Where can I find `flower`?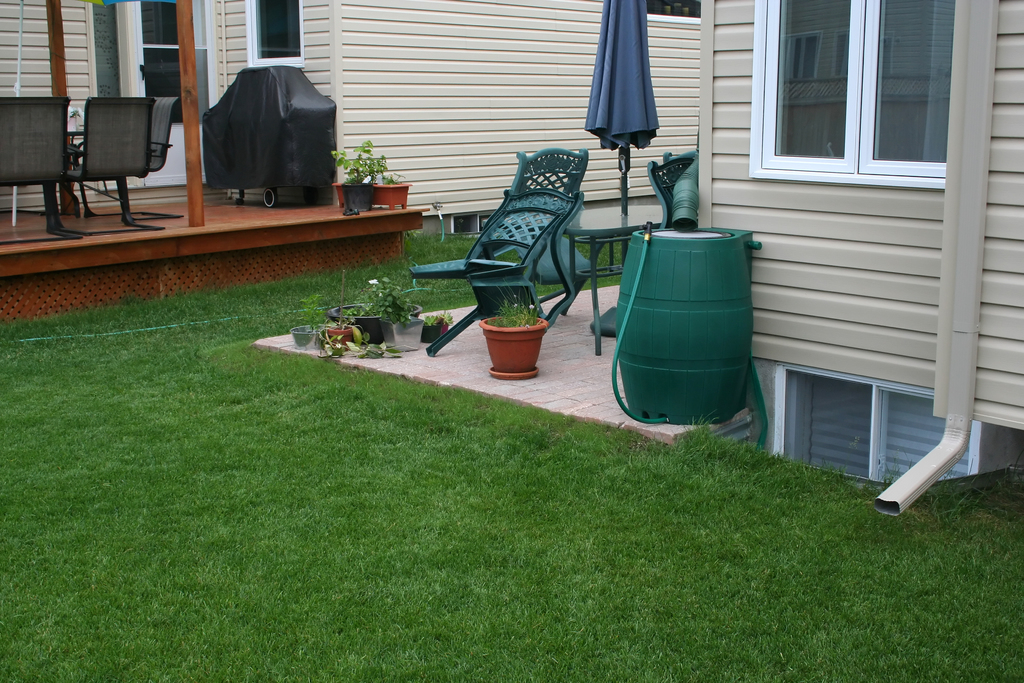
You can find it at [x1=364, y1=276, x2=380, y2=284].
